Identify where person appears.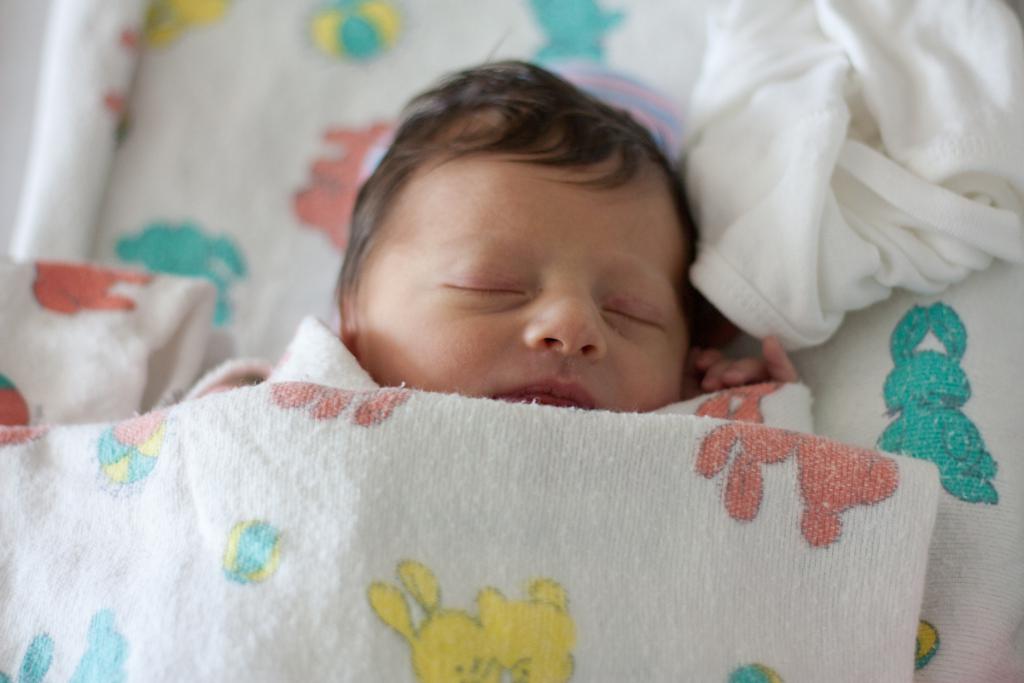
Appears at <region>231, 66, 886, 614</region>.
